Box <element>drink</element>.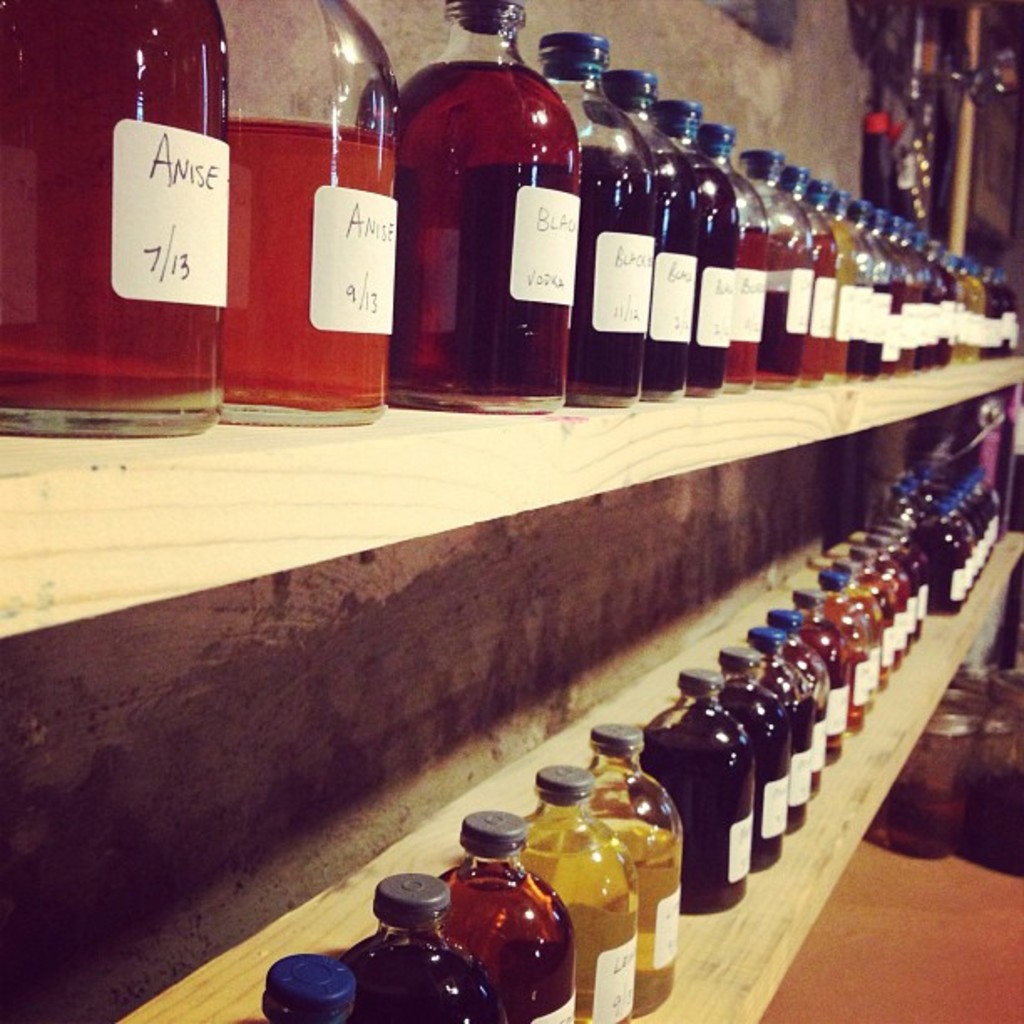
803,622,847,765.
